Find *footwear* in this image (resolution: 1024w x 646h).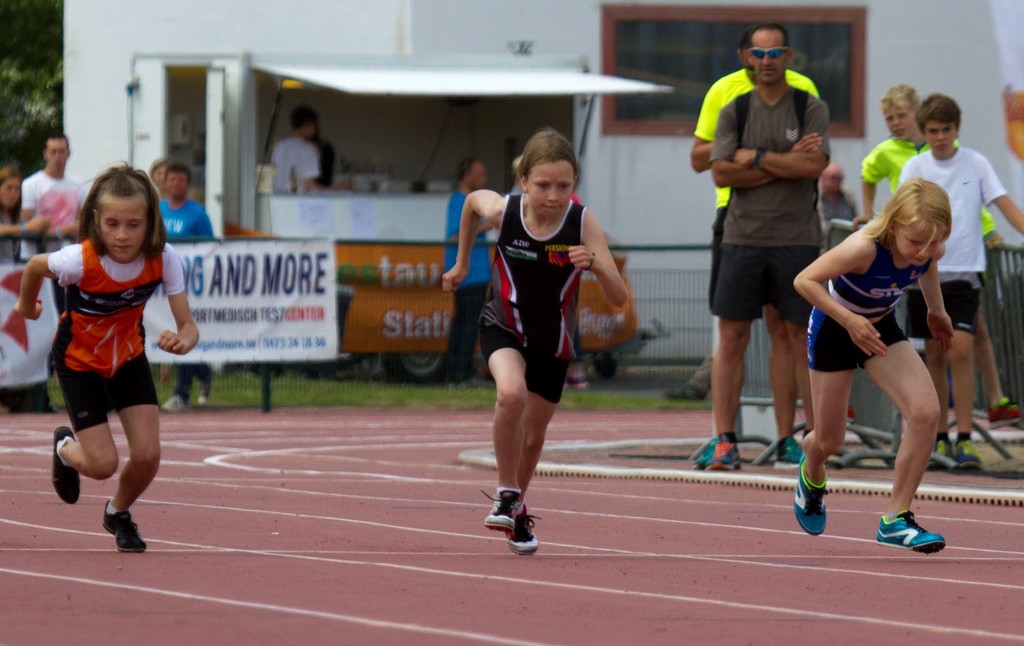
[100,501,147,551].
